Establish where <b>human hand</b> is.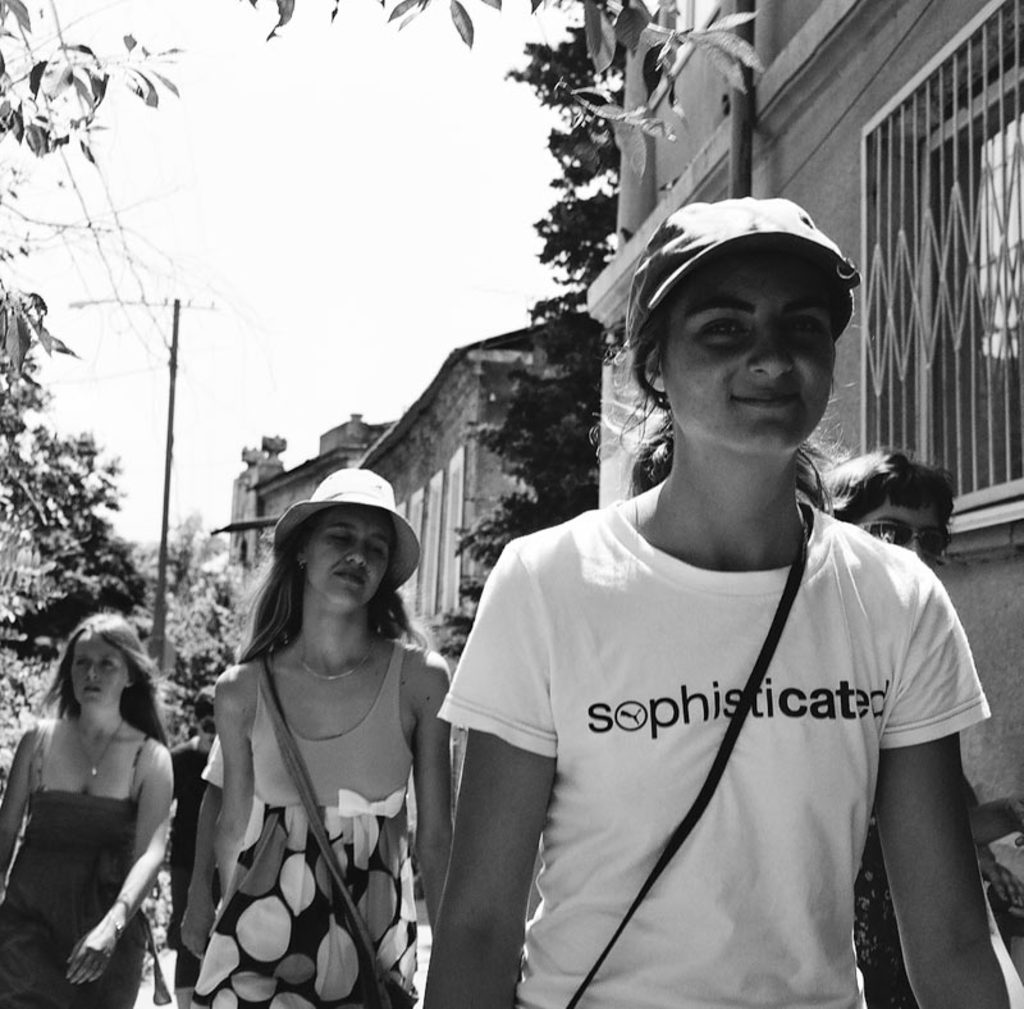
Established at x1=65, y1=923, x2=108, y2=990.
